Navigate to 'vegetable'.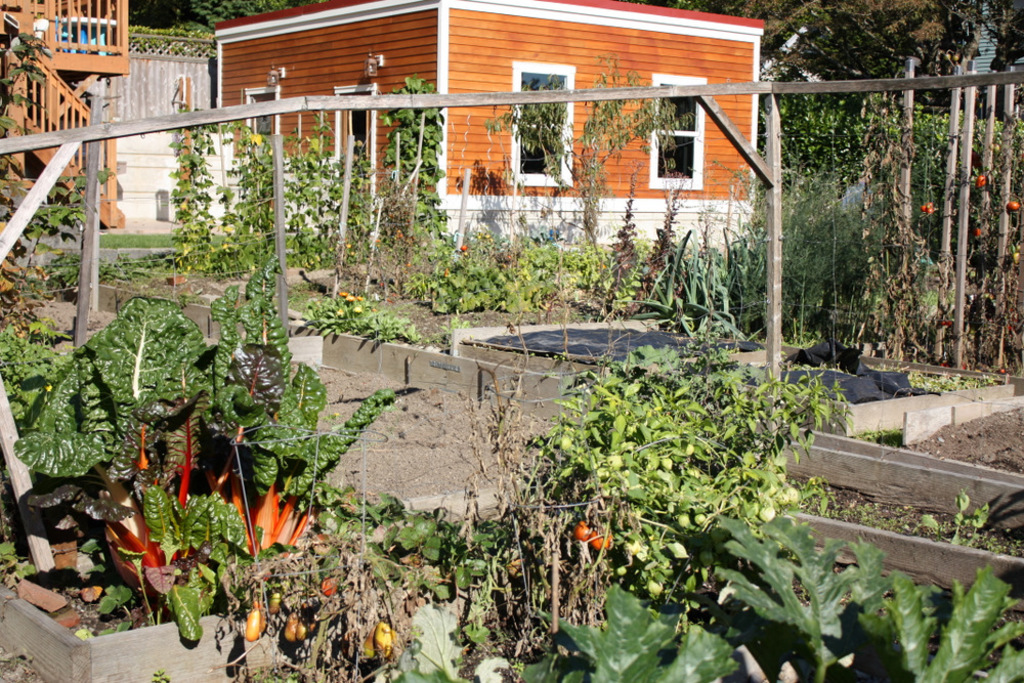
Navigation target: [x1=978, y1=174, x2=985, y2=188].
